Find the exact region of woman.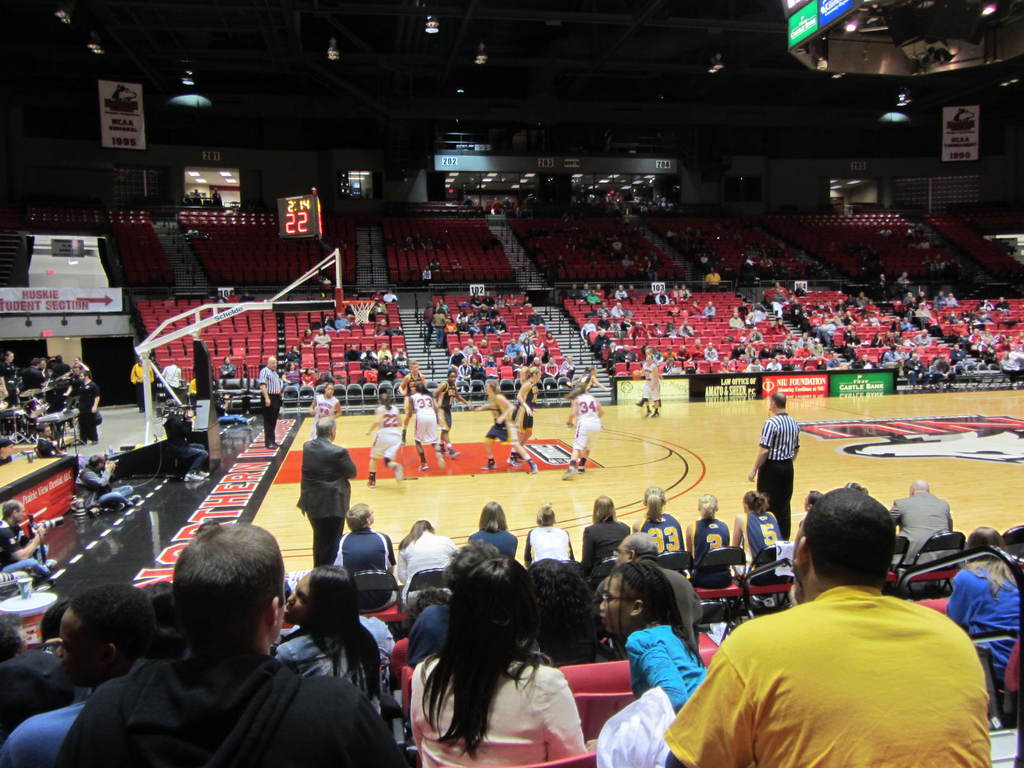
Exact region: <bbox>467, 314, 480, 335</bbox>.
